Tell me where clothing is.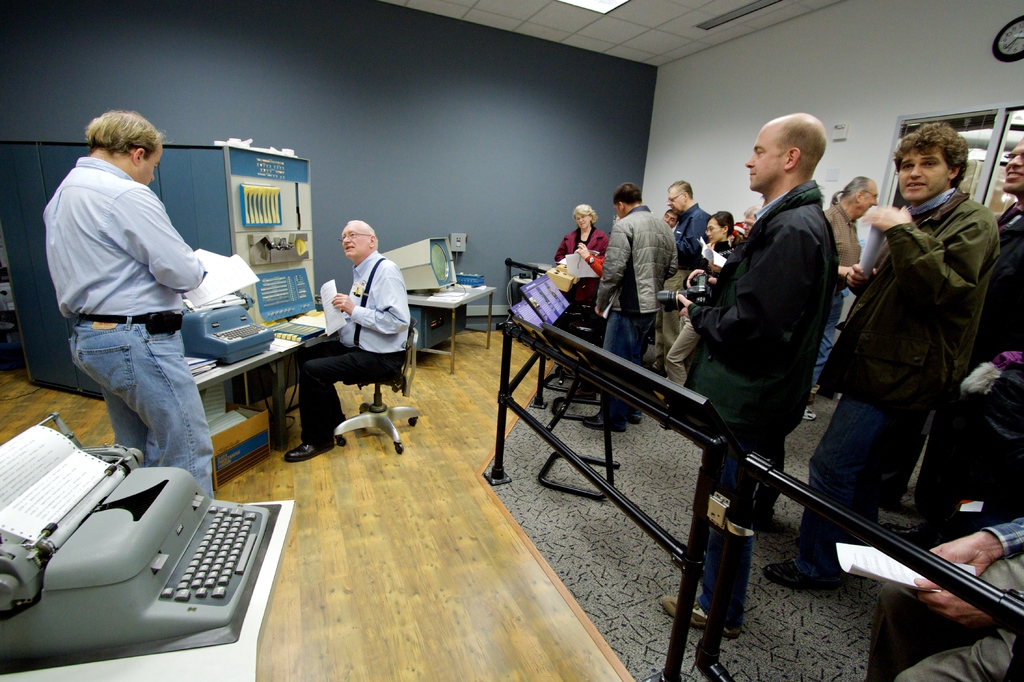
clothing is at {"left": 42, "top": 158, "right": 214, "bottom": 501}.
